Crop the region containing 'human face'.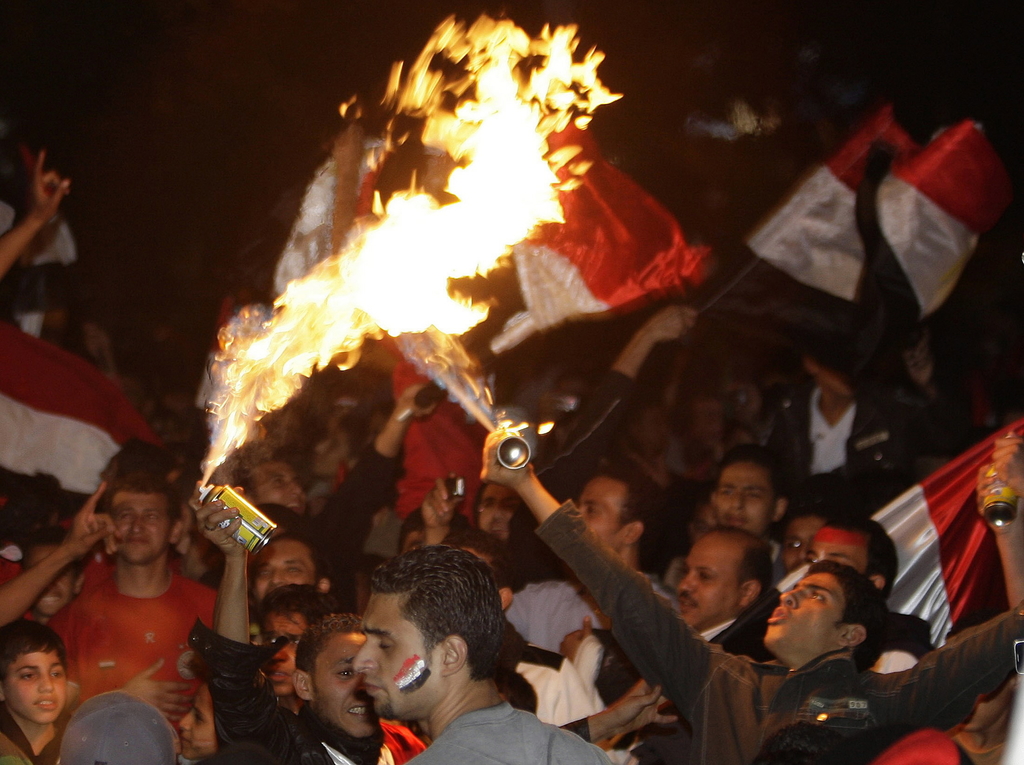
Crop region: box(26, 545, 74, 611).
